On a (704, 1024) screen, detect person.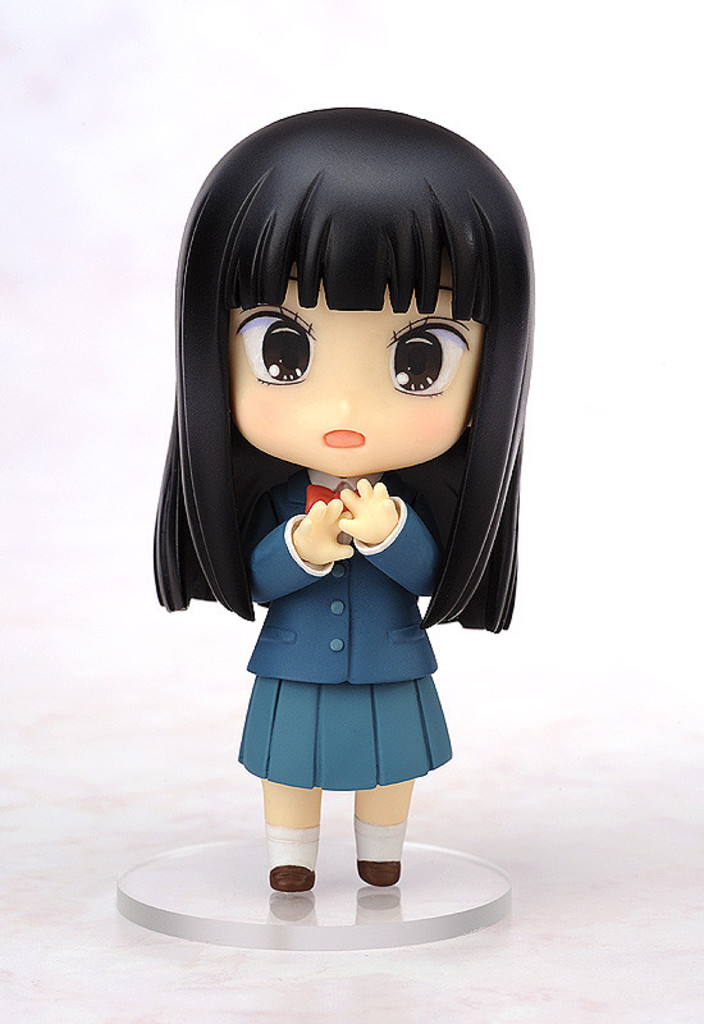
bbox=(152, 108, 535, 893).
